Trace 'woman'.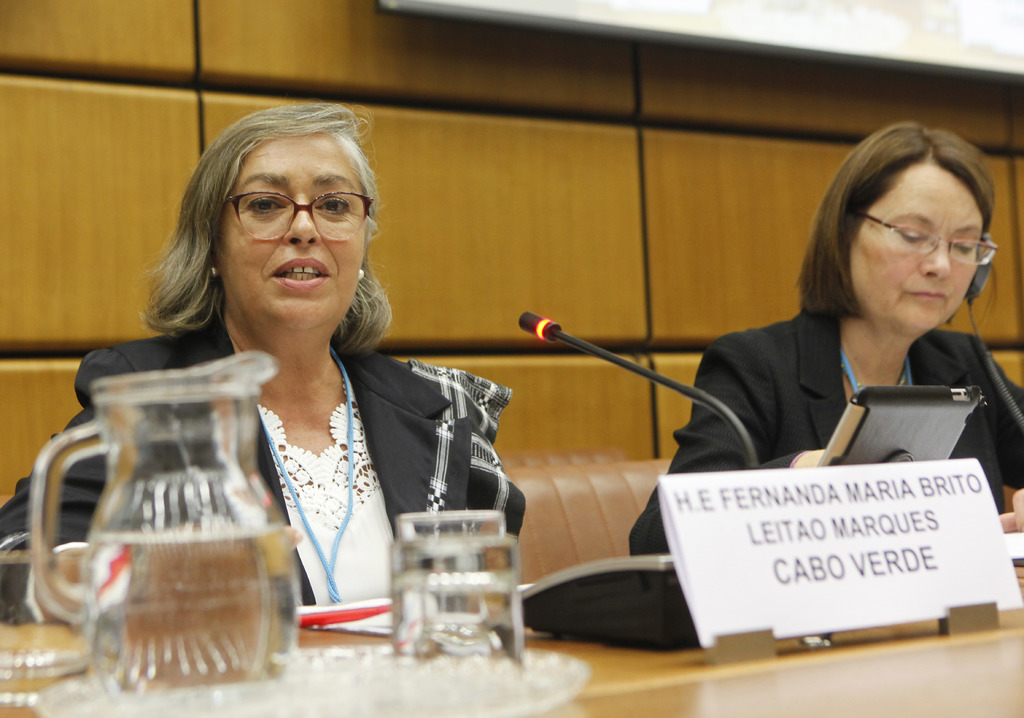
Traced to <bbox>134, 117, 484, 653</bbox>.
